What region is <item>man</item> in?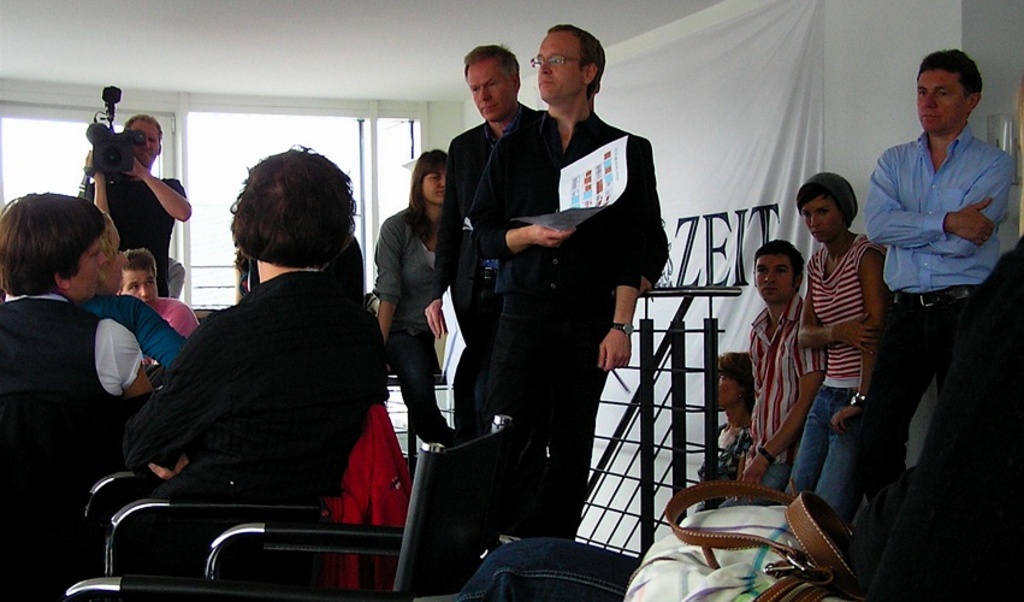
rect(0, 190, 155, 601).
